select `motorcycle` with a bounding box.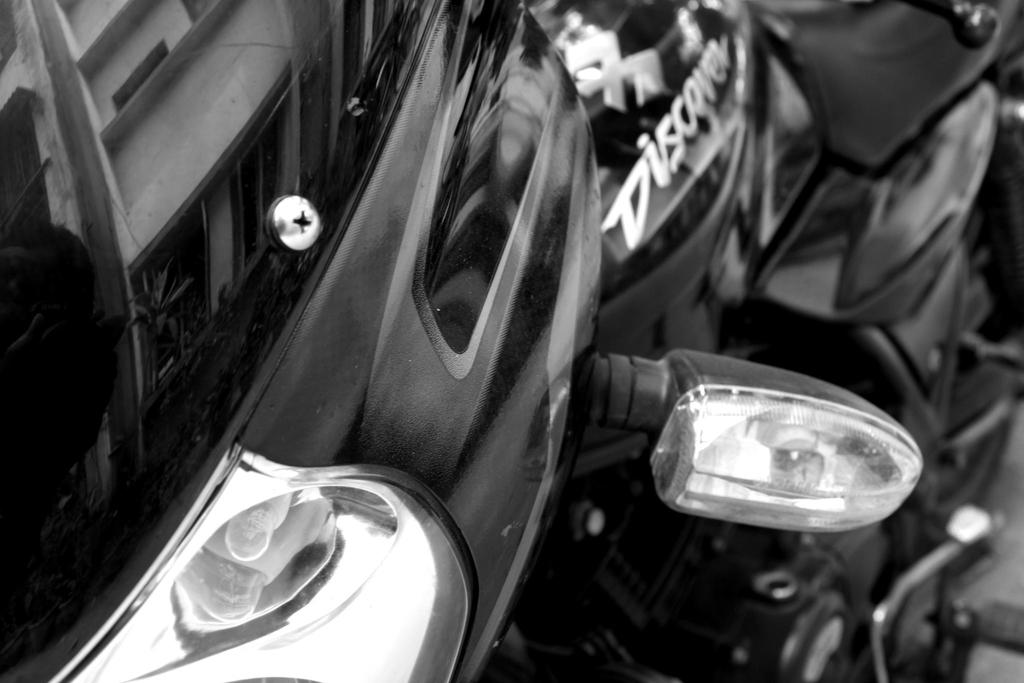
bbox=[0, 0, 983, 682].
